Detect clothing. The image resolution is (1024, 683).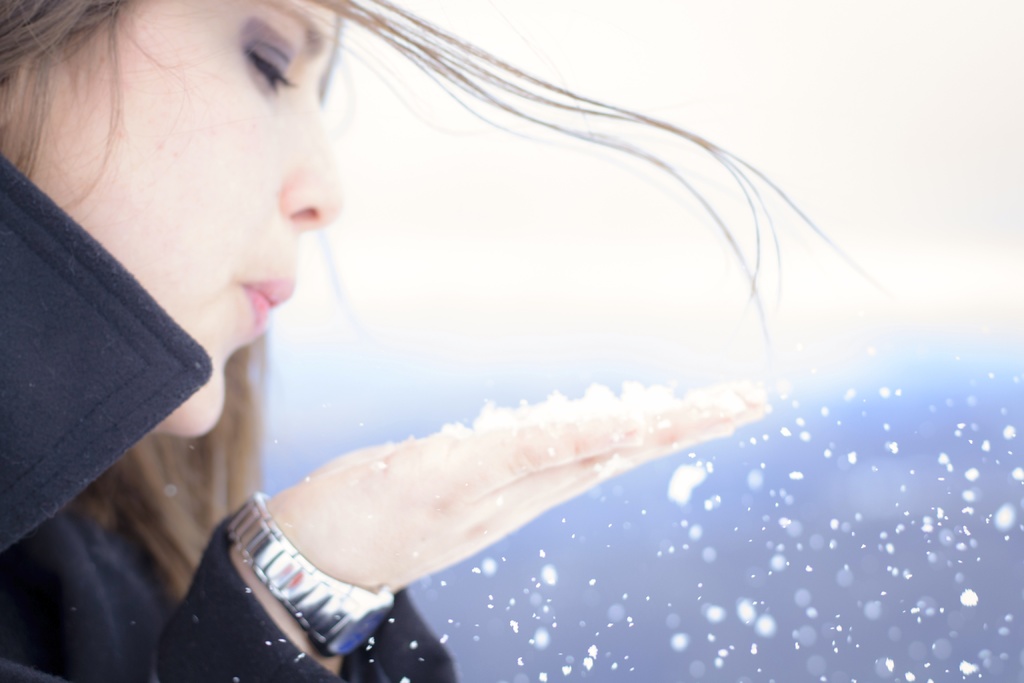
rect(0, 152, 454, 682).
